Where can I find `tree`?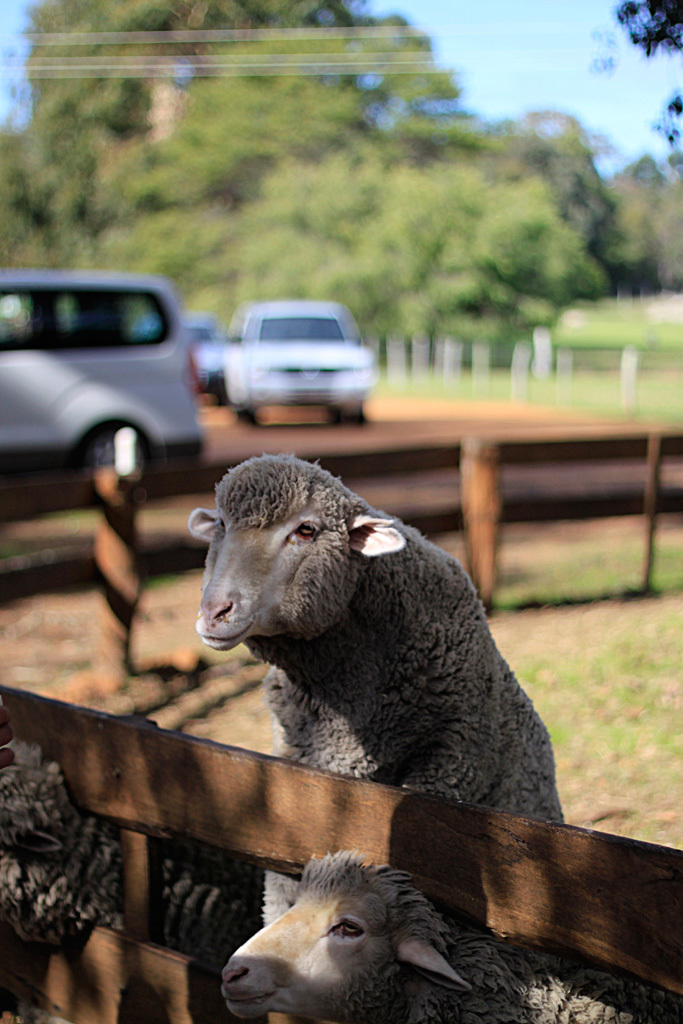
You can find it at (left=588, top=174, right=682, bottom=296).
